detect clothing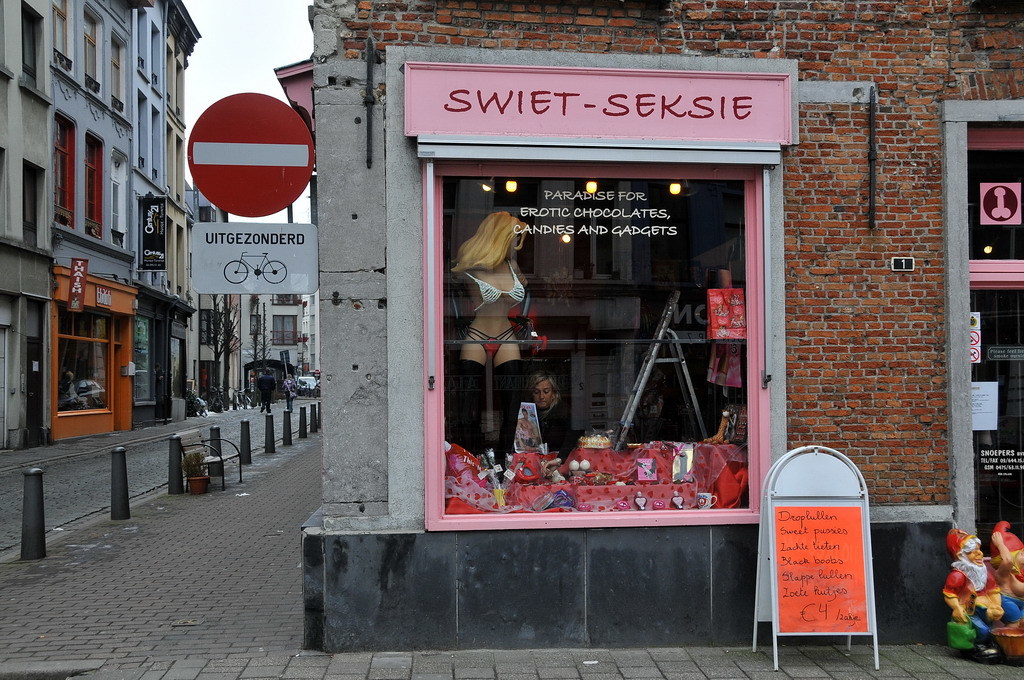
detection(941, 570, 1008, 659)
